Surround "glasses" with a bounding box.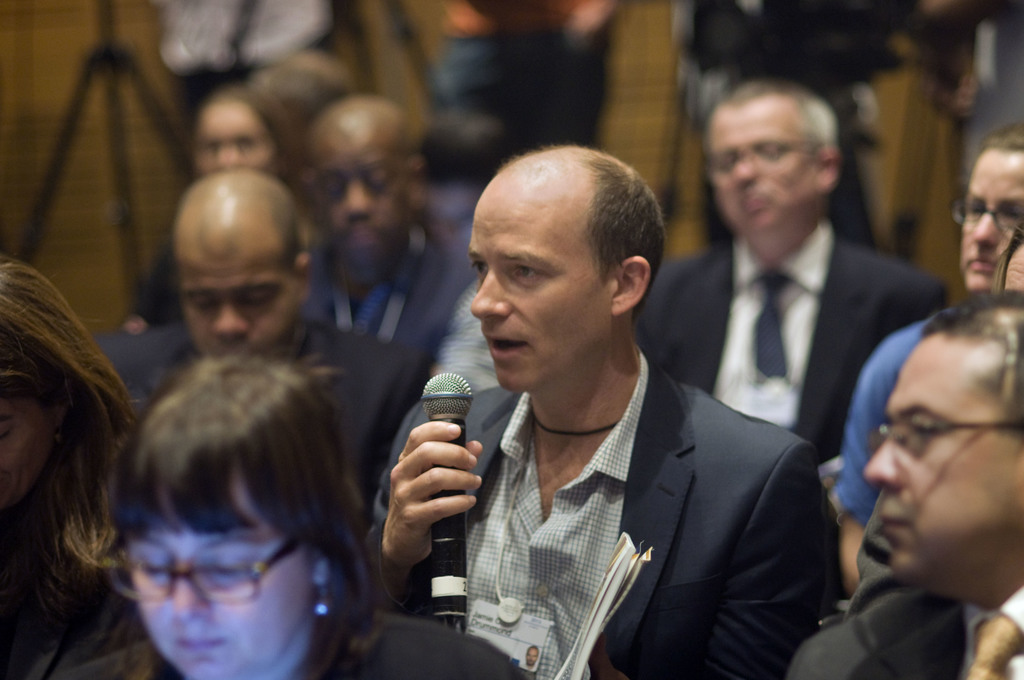
x1=708, y1=134, x2=823, y2=170.
